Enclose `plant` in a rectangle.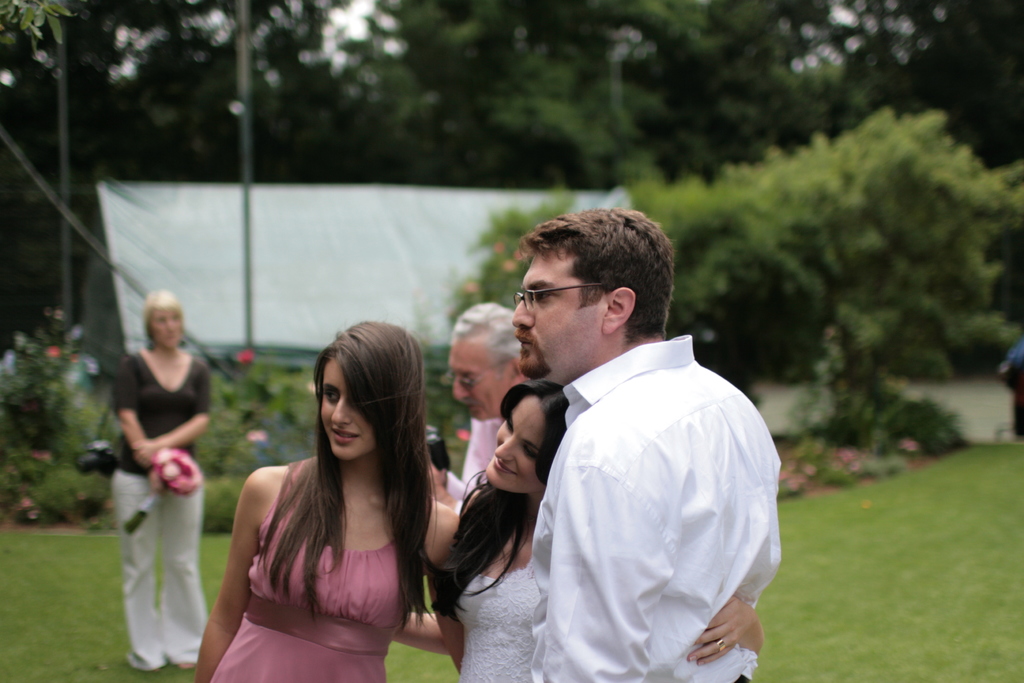
detection(418, 568, 438, 614).
